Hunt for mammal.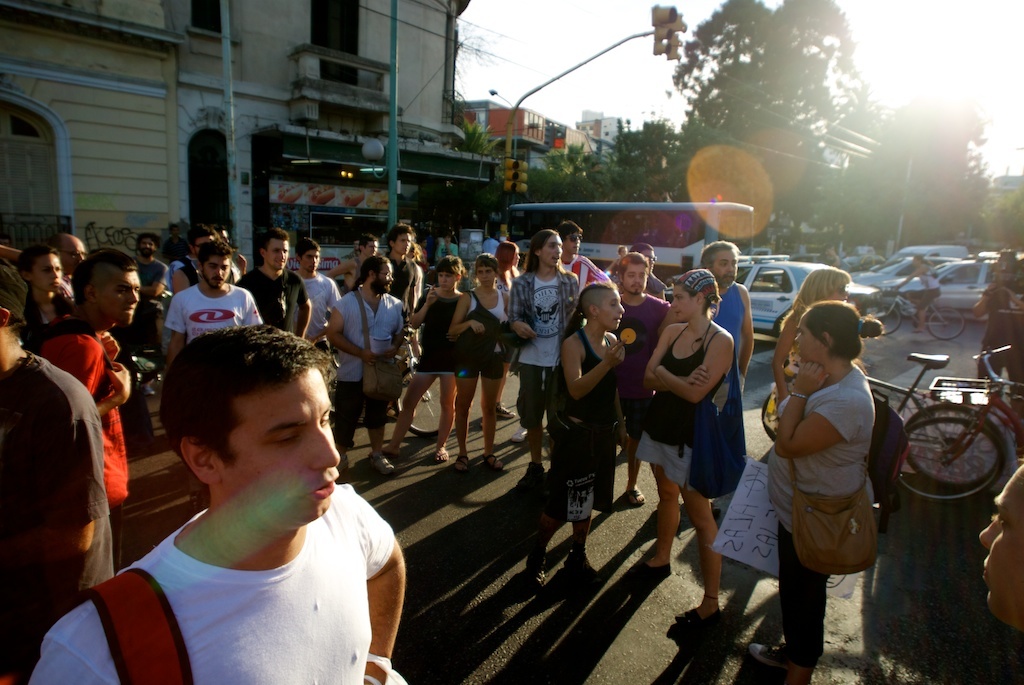
Hunted down at region(611, 250, 675, 501).
